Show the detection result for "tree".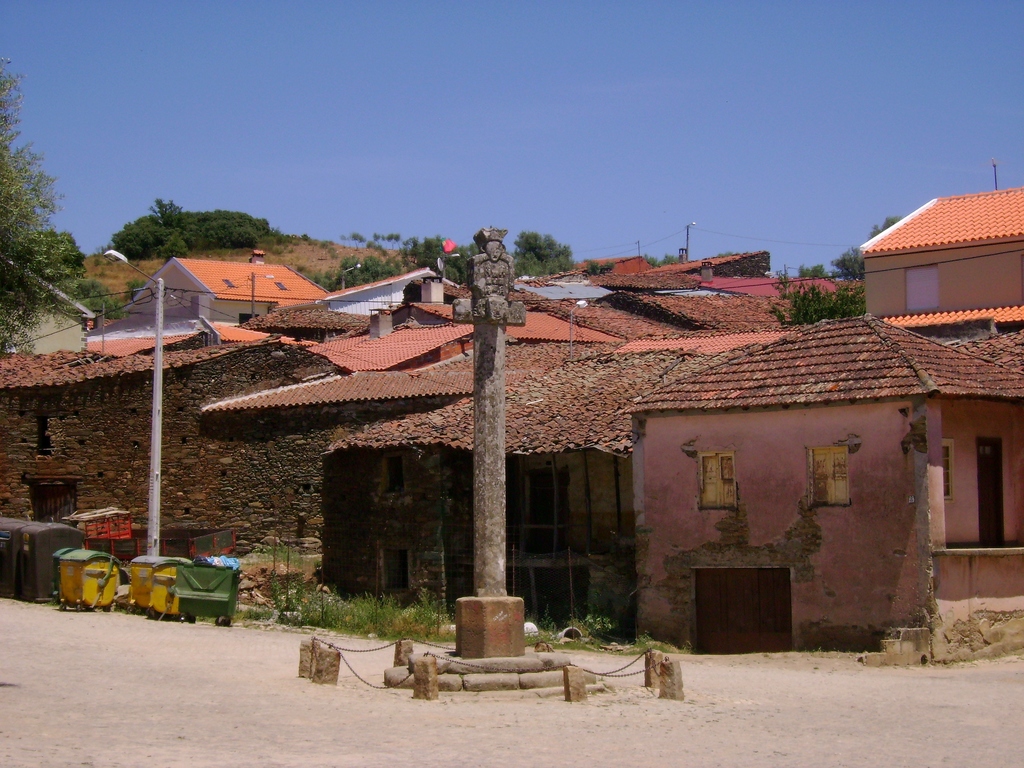
[0, 46, 80, 352].
